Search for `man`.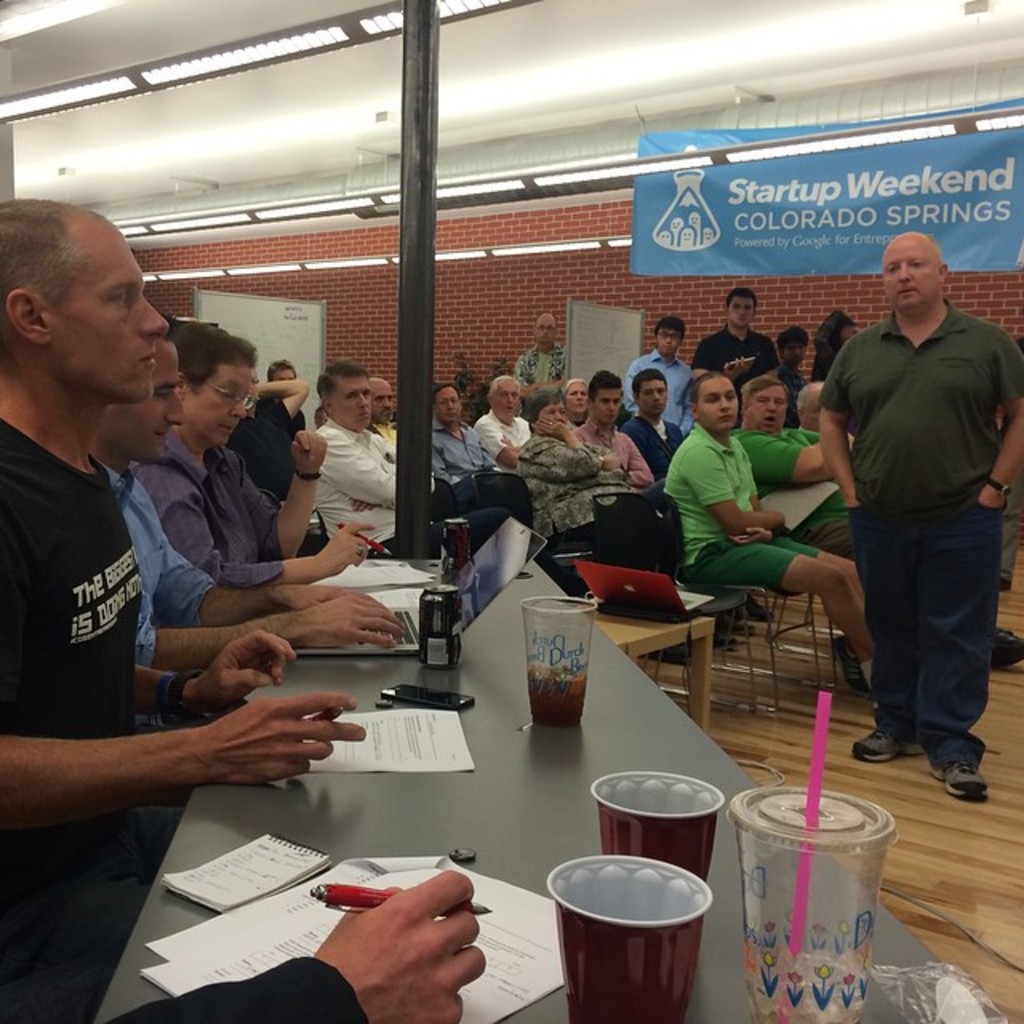
Found at (91, 315, 405, 725).
